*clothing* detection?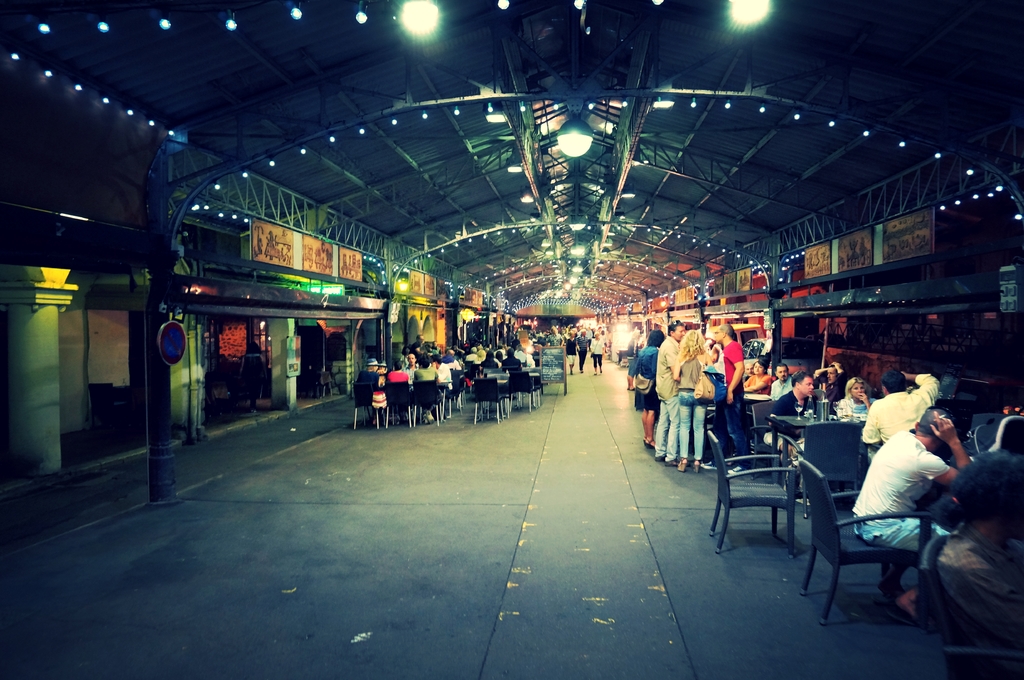
[573,334,588,367]
